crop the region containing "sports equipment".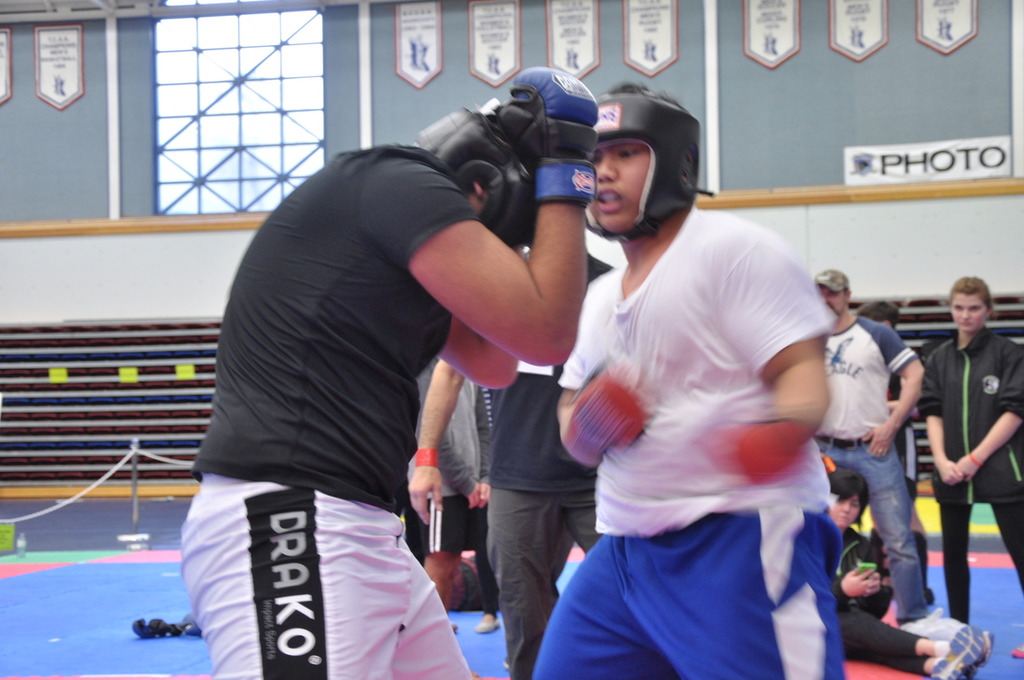
Crop region: box=[700, 421, 815, 483].
